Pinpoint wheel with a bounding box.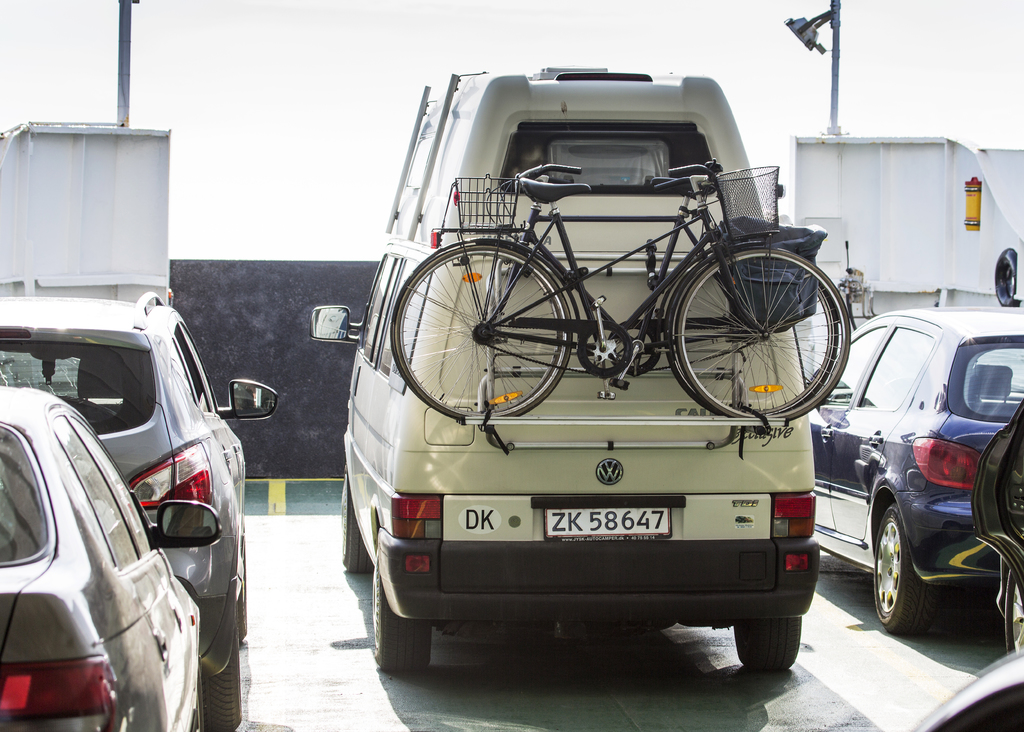
371,530,429,678.
